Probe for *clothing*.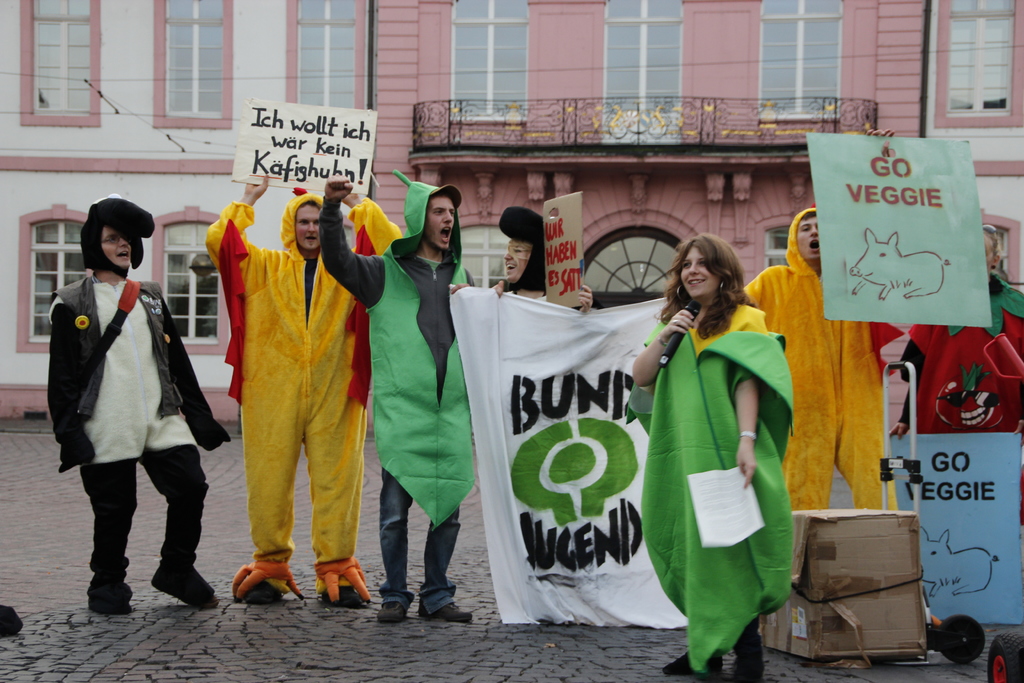
Probe result: region(207, 189, 402, 600).
